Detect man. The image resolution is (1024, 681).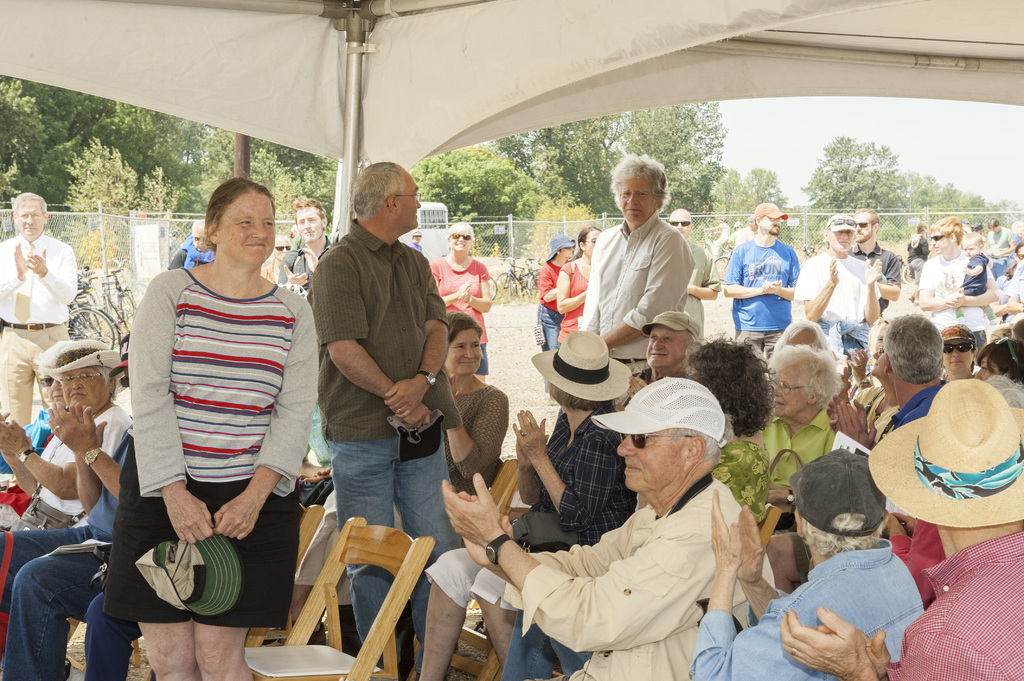
bbox=(1002, 257, 1023, 336).
